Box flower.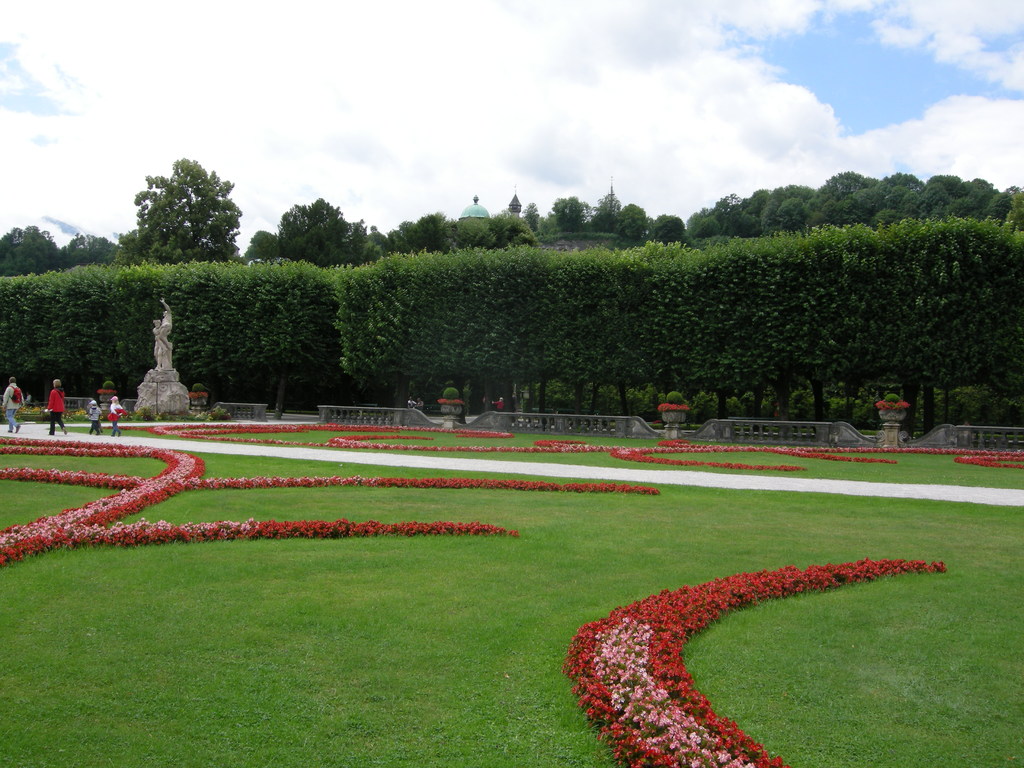
select_region(690, 732, 699, 742).
